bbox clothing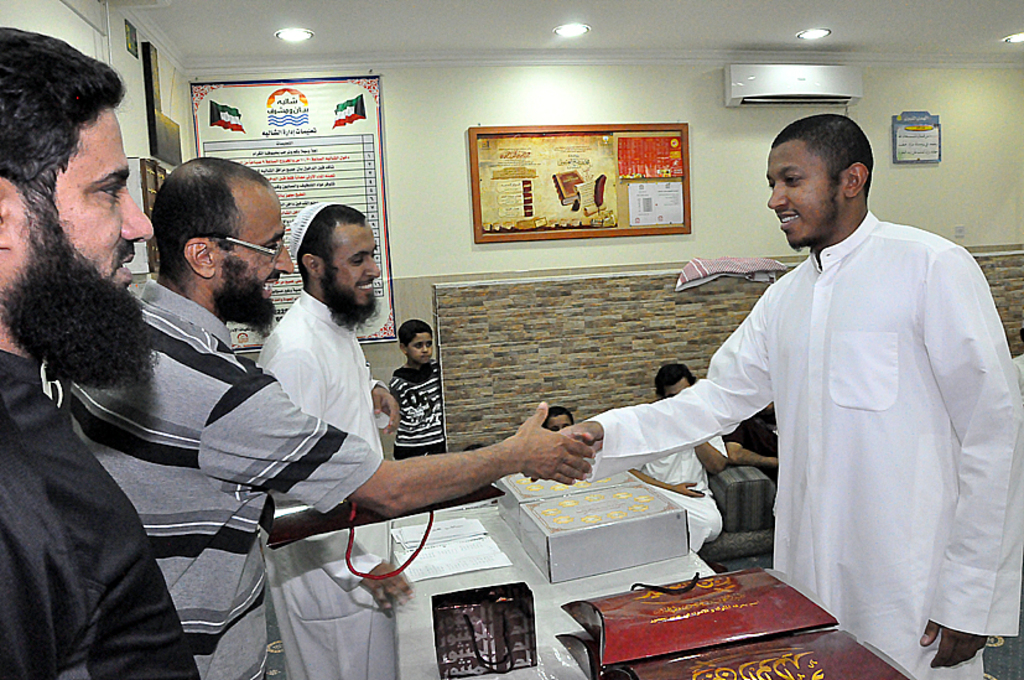
rect(386, 360, 449, 460)
